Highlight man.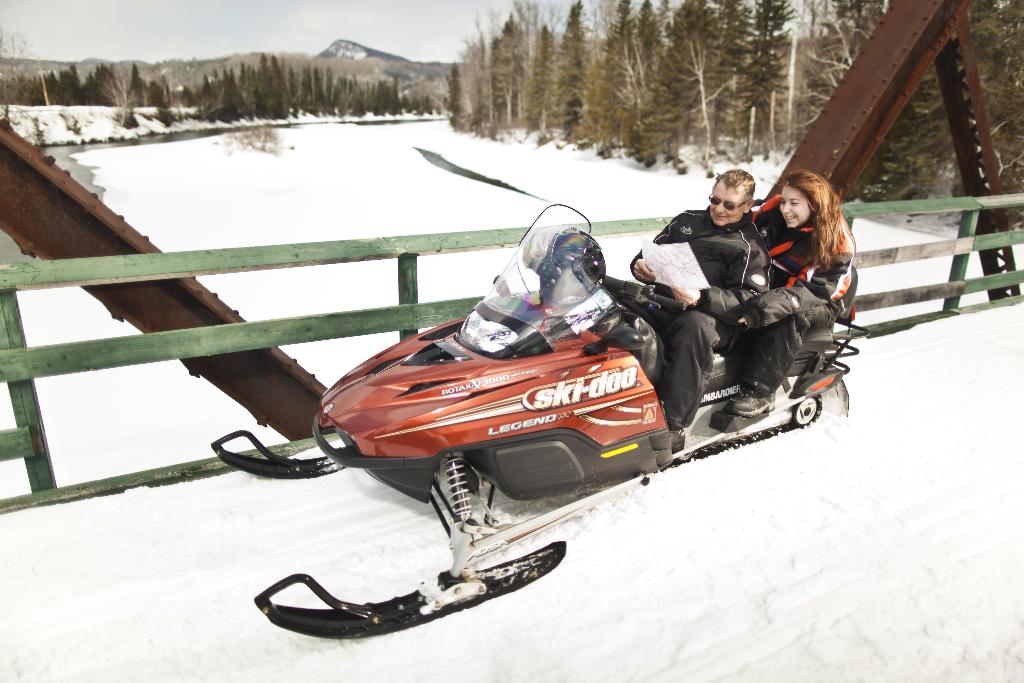
Highlighted region: crop(603, 155, 774, 448).
